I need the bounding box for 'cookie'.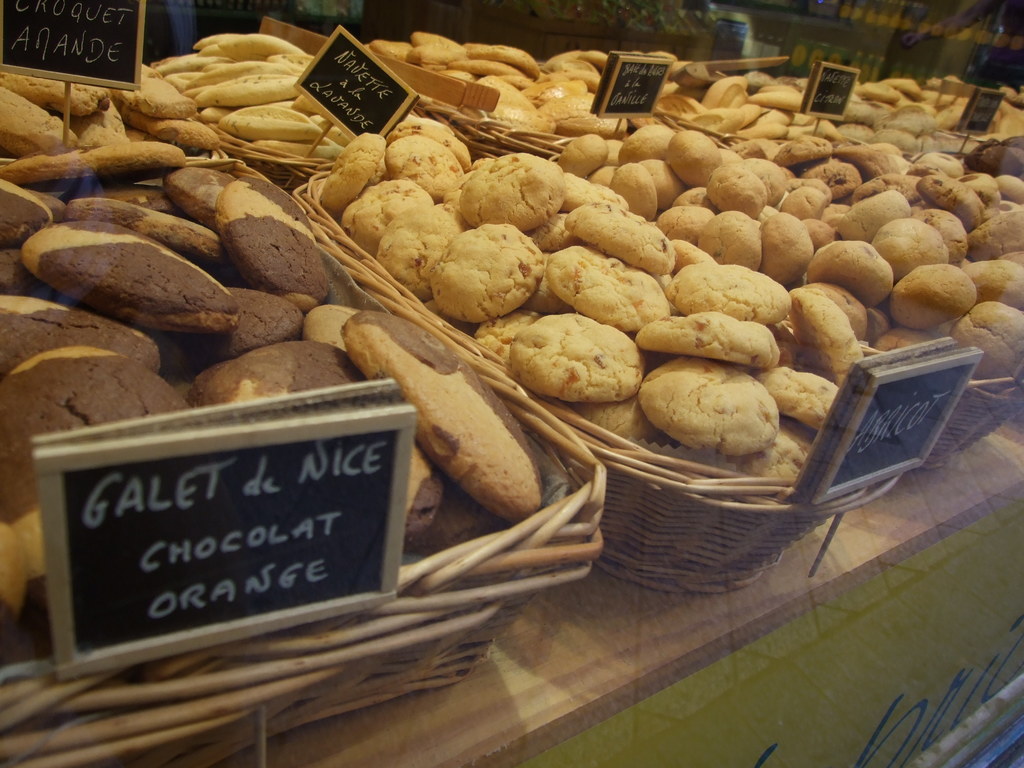
Here it is: l=371, t=199, r=468, b=303.
